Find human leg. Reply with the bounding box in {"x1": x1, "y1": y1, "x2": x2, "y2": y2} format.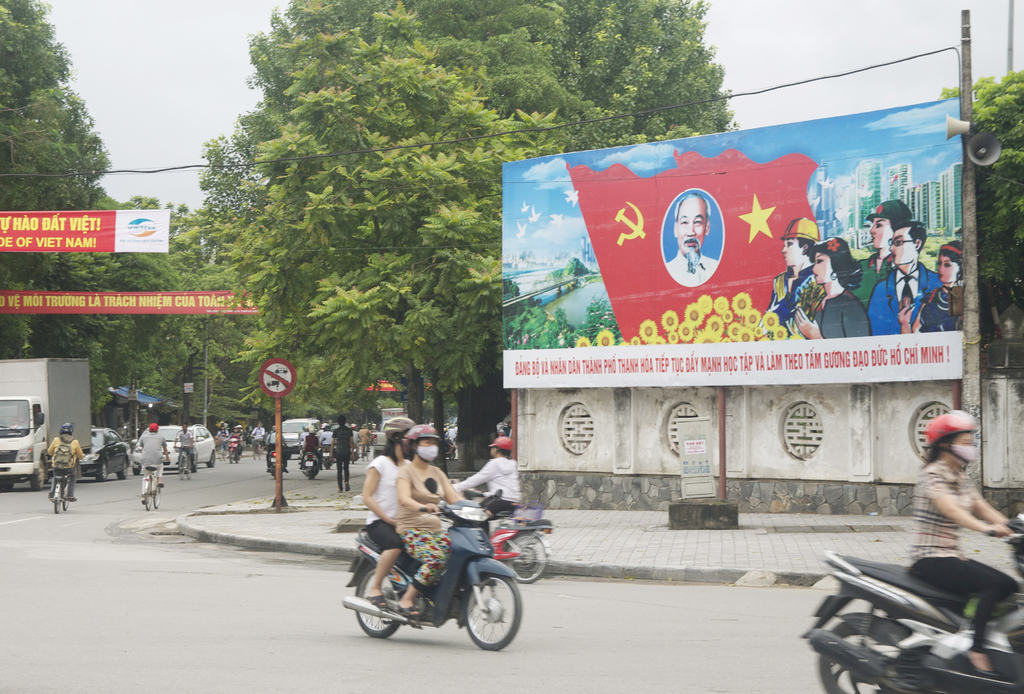
{"x1": 364, "y1": 514, "x2": 405, "y2": 607}.
